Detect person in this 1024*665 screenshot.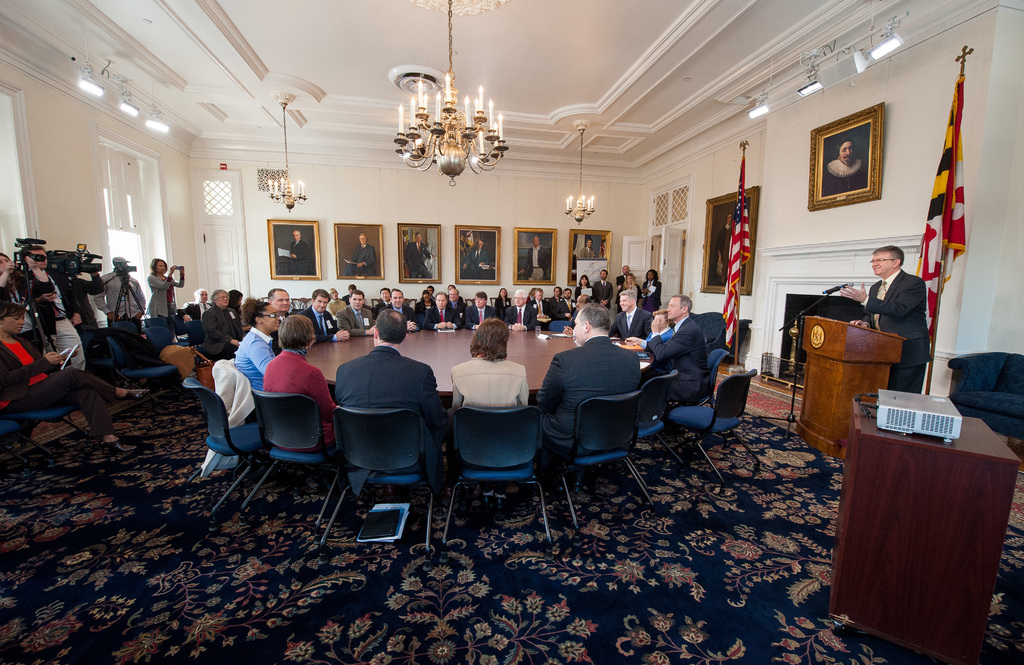
Detection: [left=408, top=233, right=430, bottom=282].
